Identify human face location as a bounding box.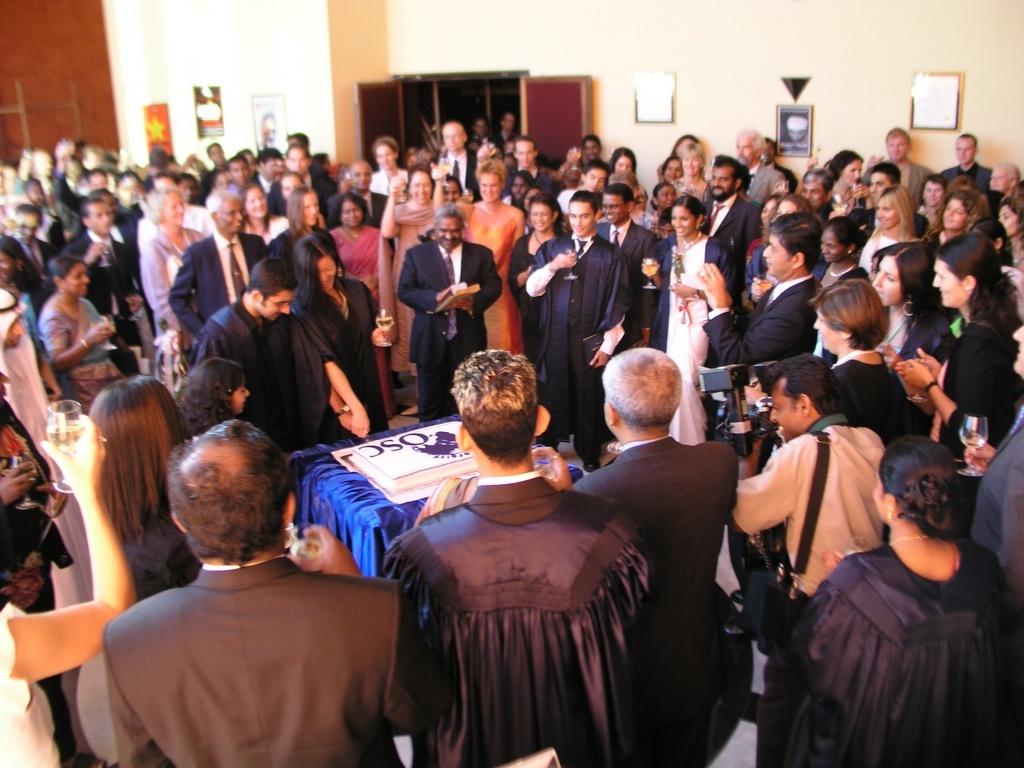
x1=0 y1=253 x2=13 y2=281.
